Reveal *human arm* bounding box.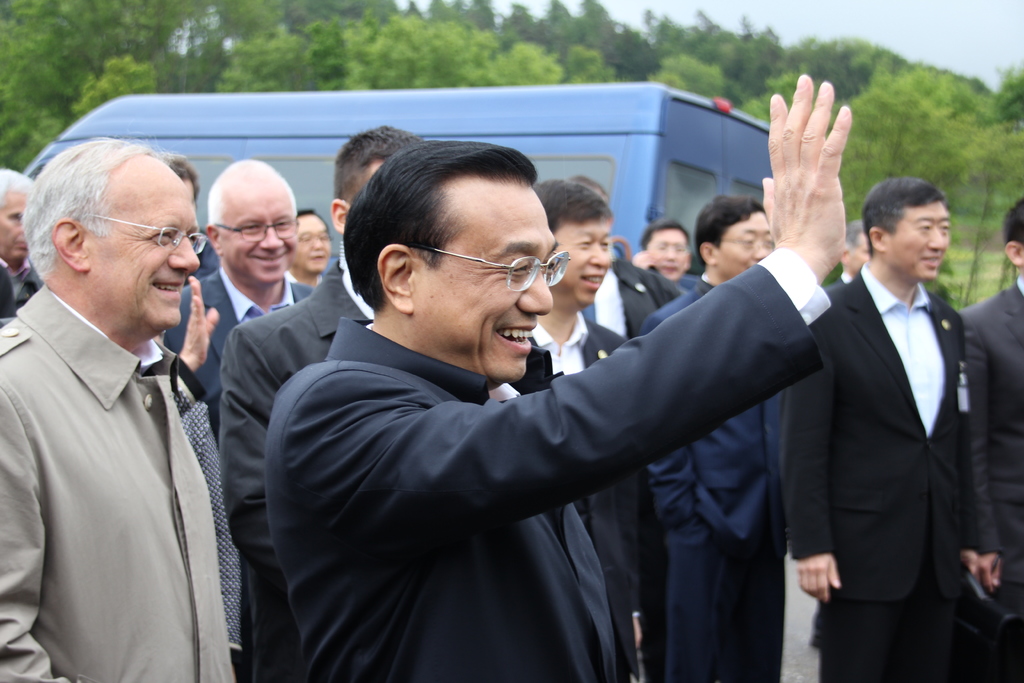
Revealed: detection(948, 304, 1014, 612).
